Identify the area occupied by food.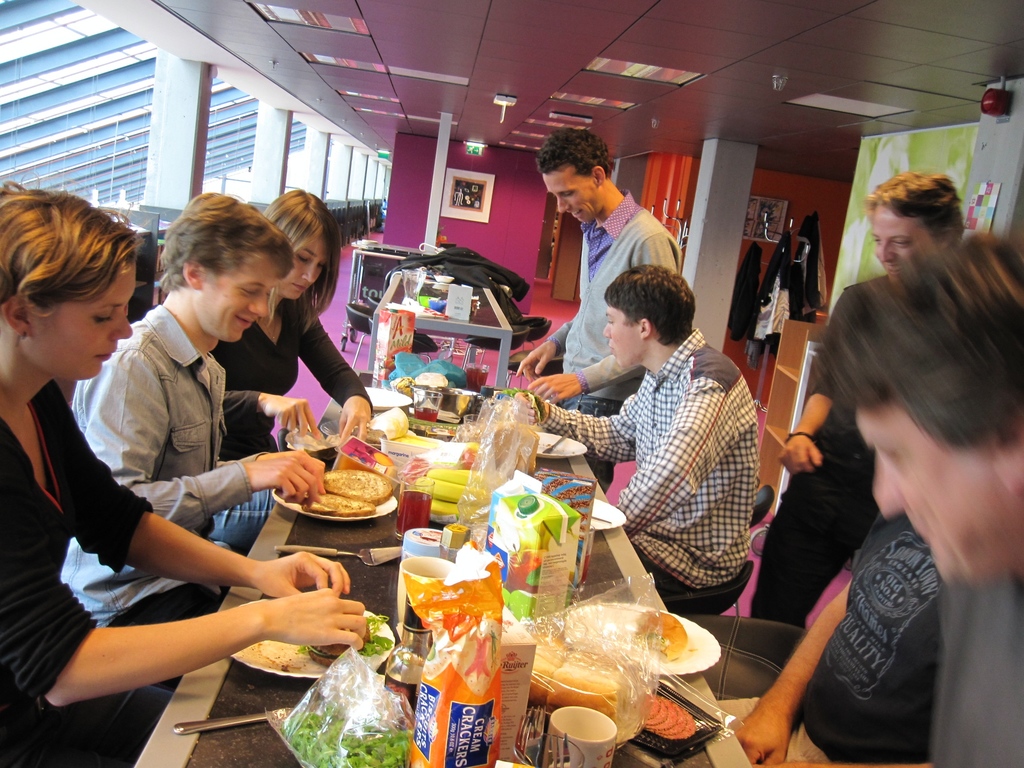
Area: <region>540, 650, 660, 737</region>.
